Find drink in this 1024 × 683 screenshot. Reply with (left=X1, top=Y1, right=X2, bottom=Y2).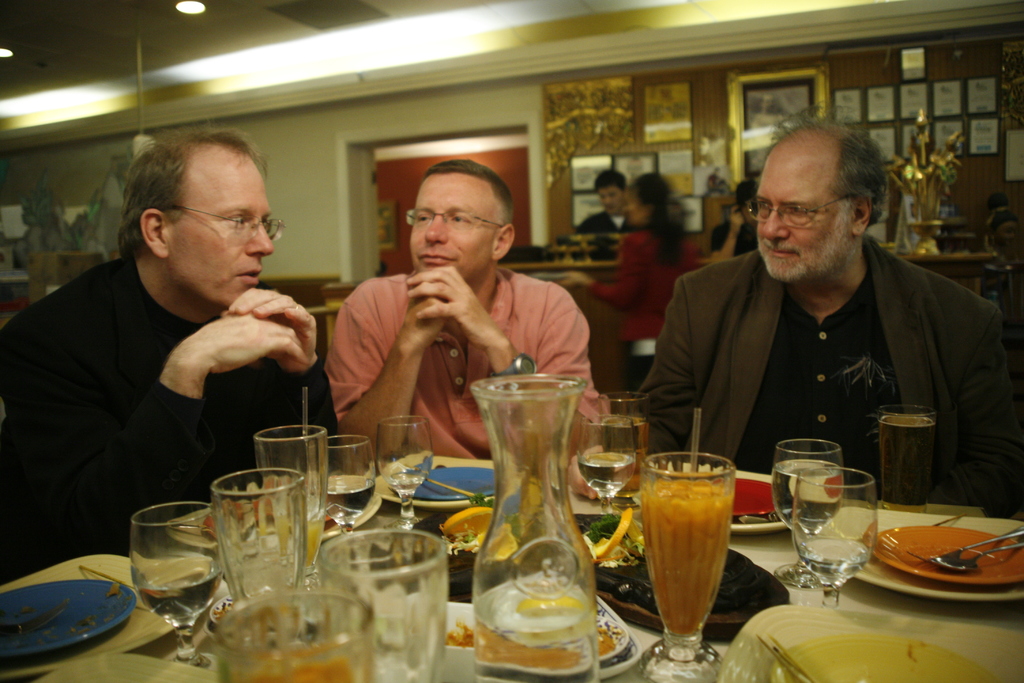
(left=324, top=477, right=378, bottom=533).
